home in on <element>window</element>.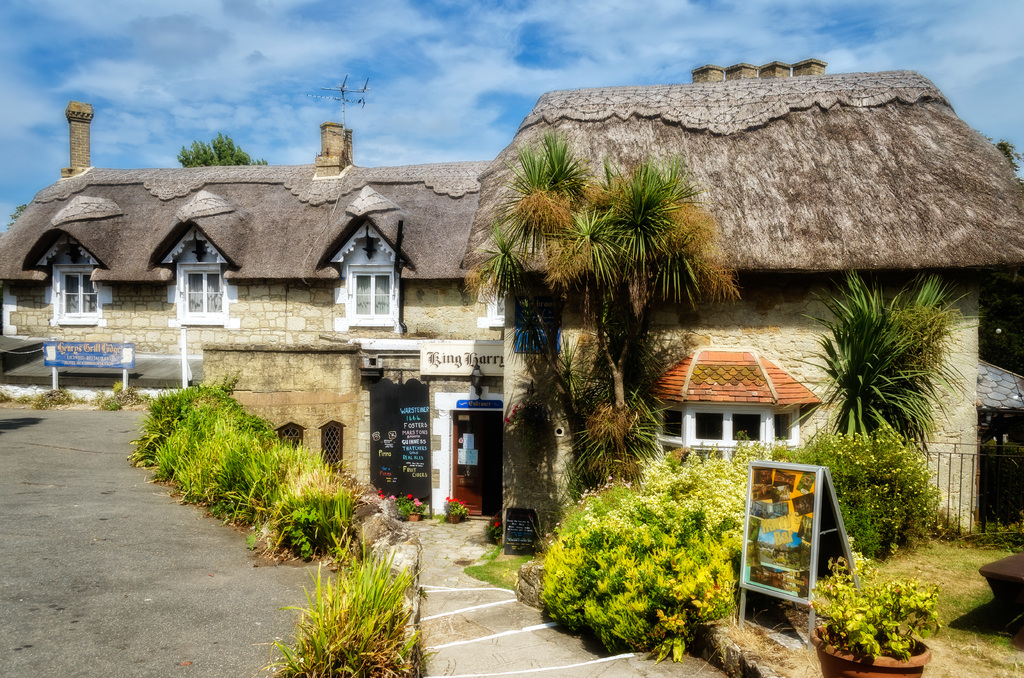
Homed in at 732,410,760,446.
